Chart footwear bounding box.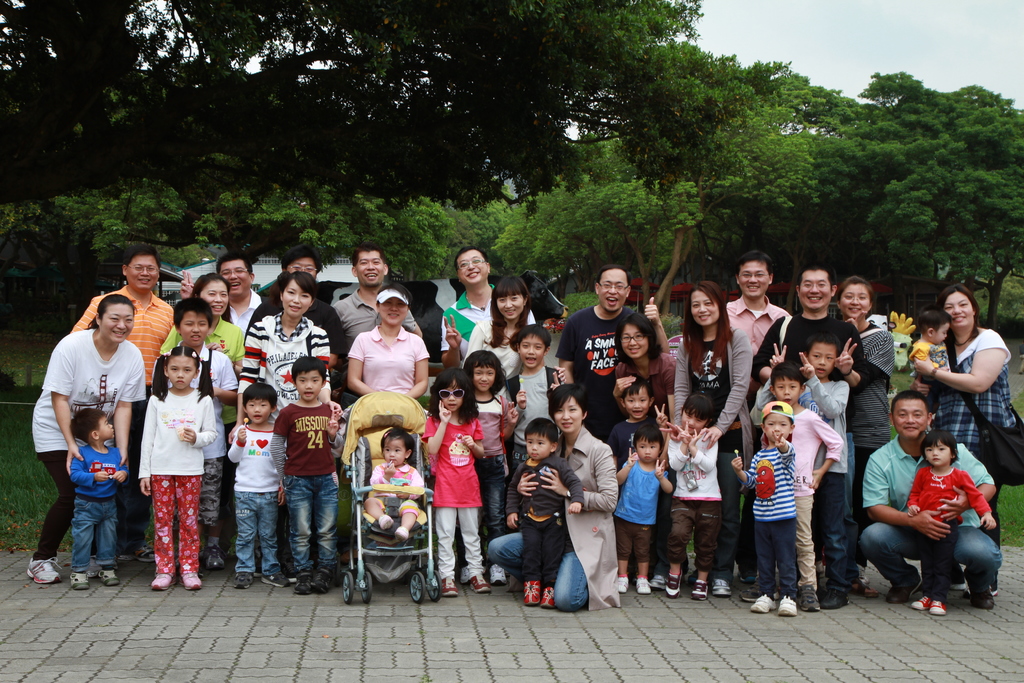
Charted: {"x1": 292, "y1": 564, "x2": 310, "y2": 593}.
